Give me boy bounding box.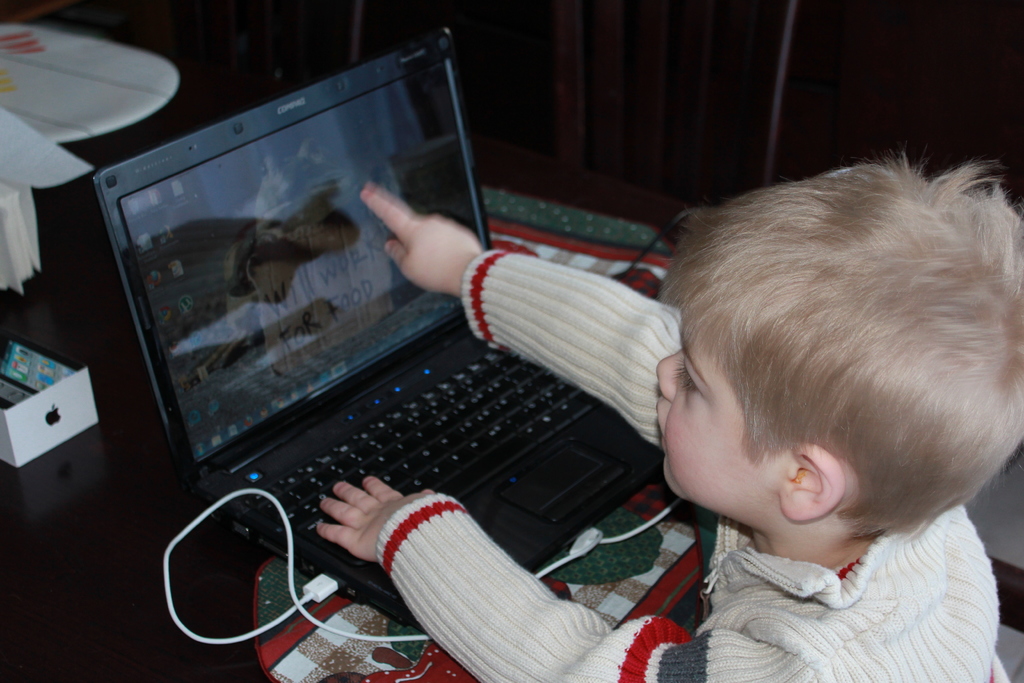
<box>317,143,1023,682</box>.
